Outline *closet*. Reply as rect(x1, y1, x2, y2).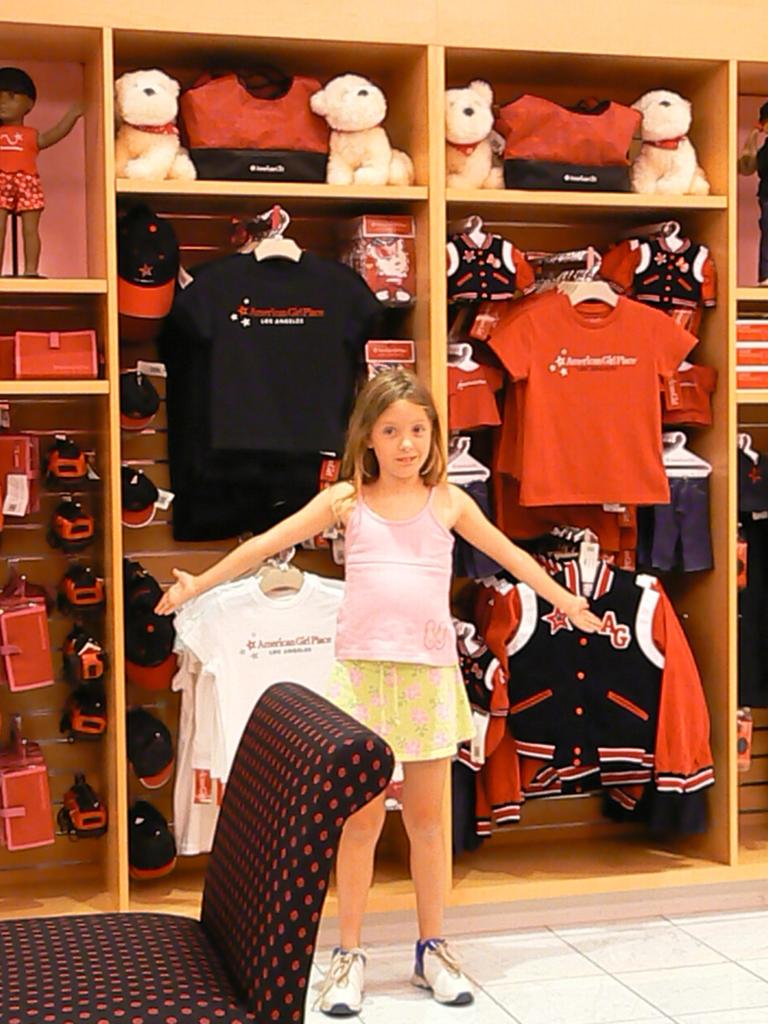
rect(633, 449, 707, 575).
